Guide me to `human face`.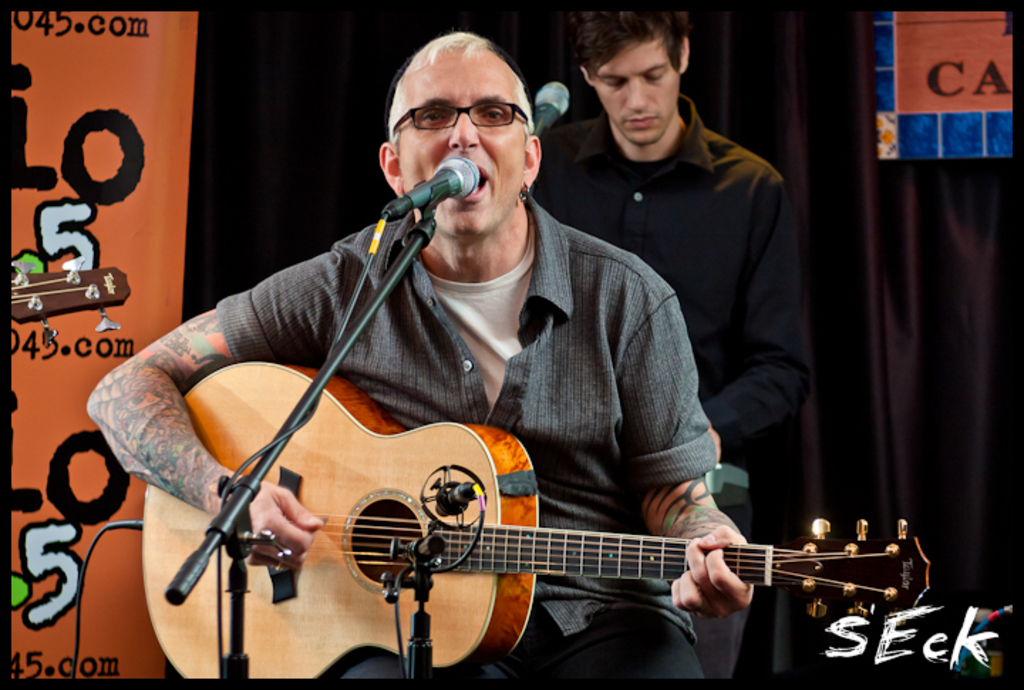
Guidance: <region>594, 37, 678, 148</region>.
